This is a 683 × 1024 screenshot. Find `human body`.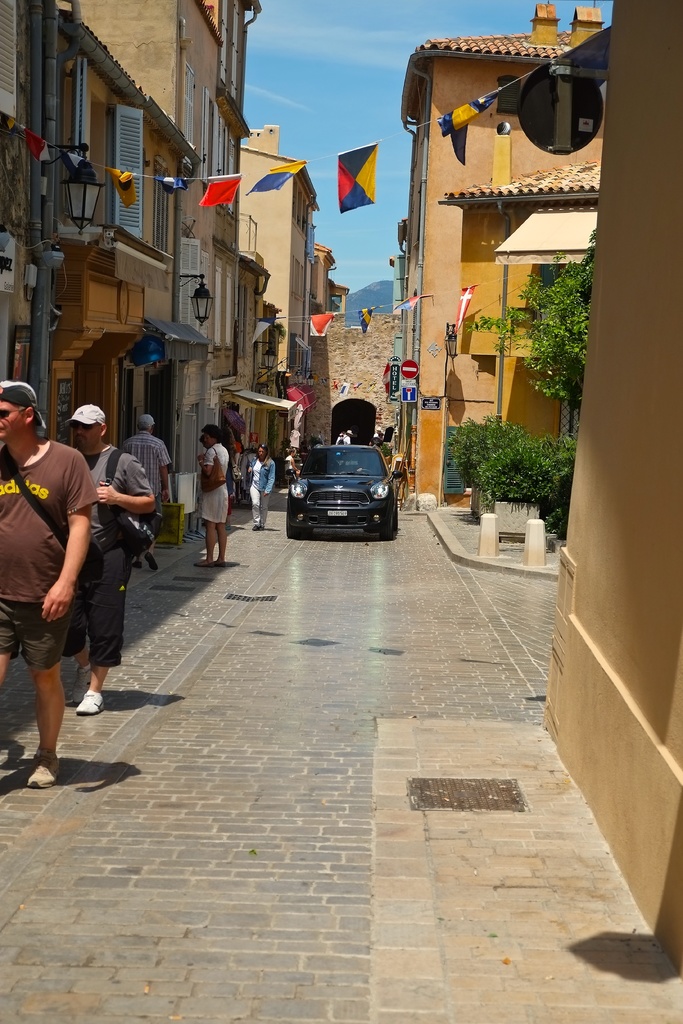
Bounding box: crop(338, 433, 350, 448).
